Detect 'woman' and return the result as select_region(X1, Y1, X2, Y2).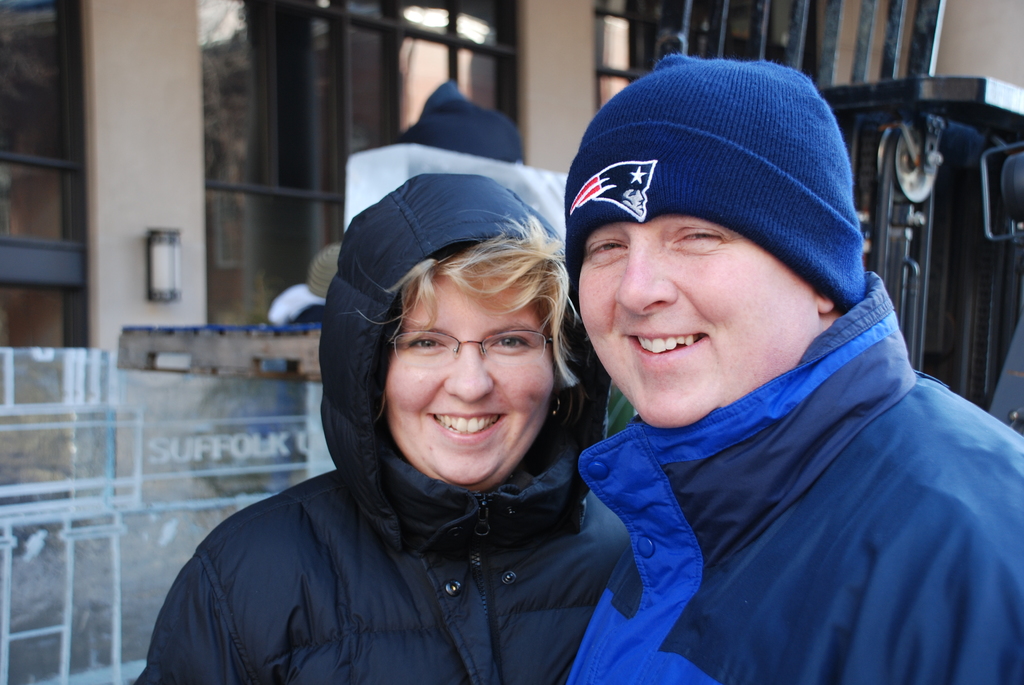
select_region(153, 161, 680, 679).
